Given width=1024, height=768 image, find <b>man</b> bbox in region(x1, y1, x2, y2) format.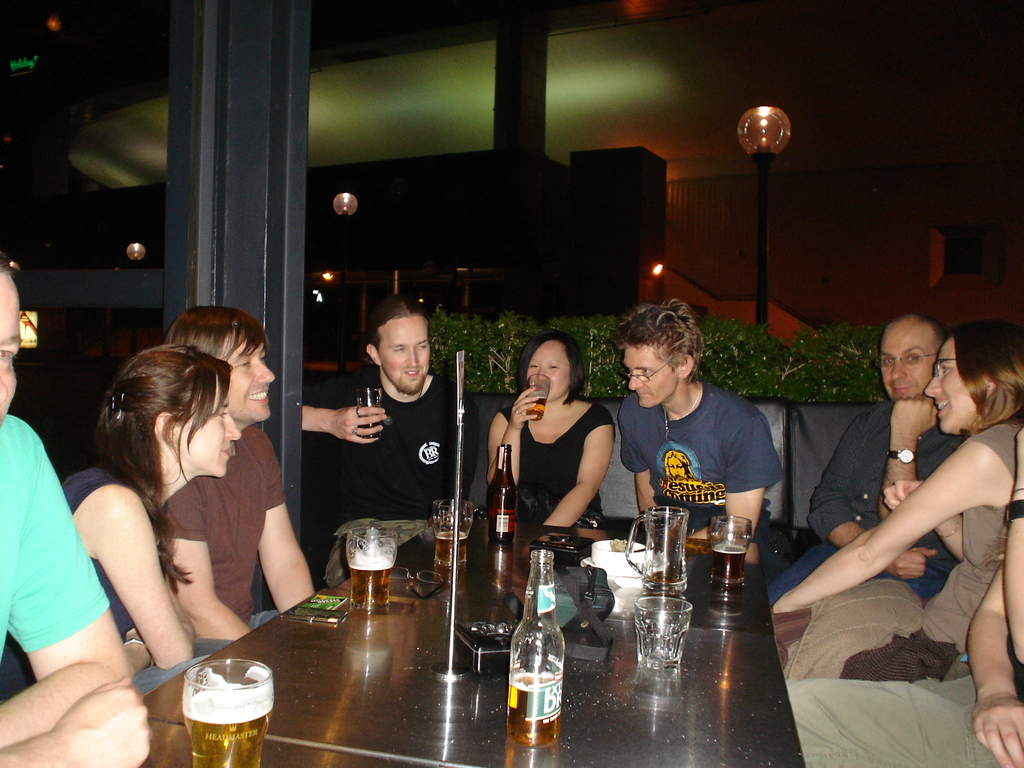
region(326, 300, 464, 551).
